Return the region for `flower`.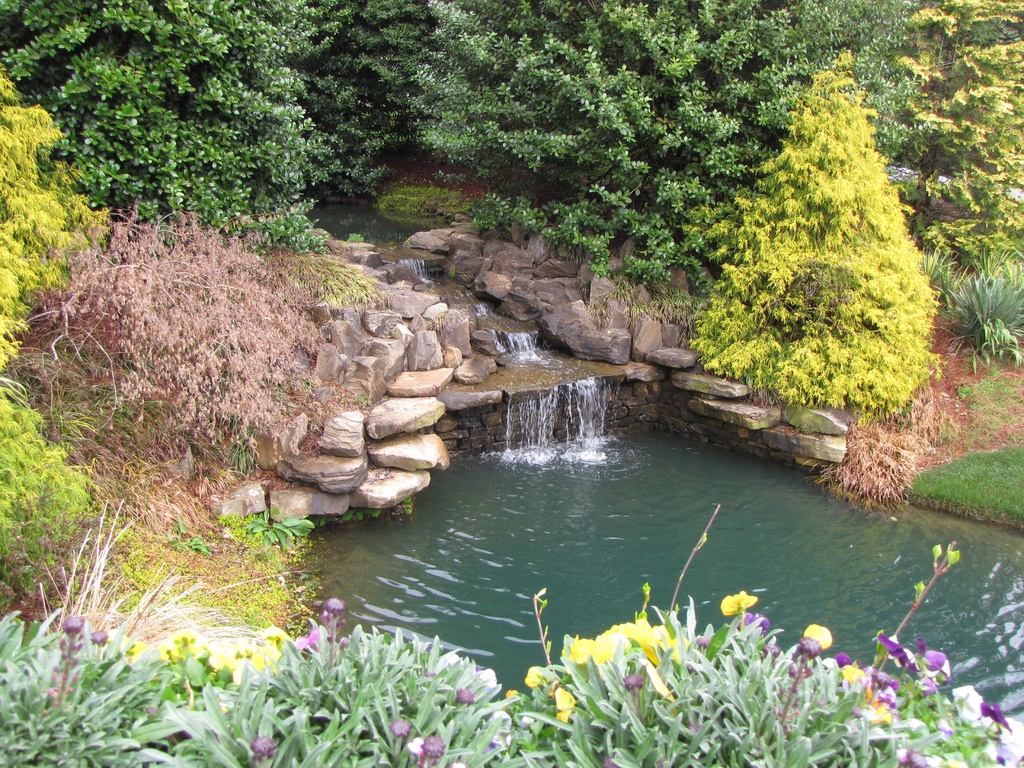
detection(869, 668, 898, 696).
